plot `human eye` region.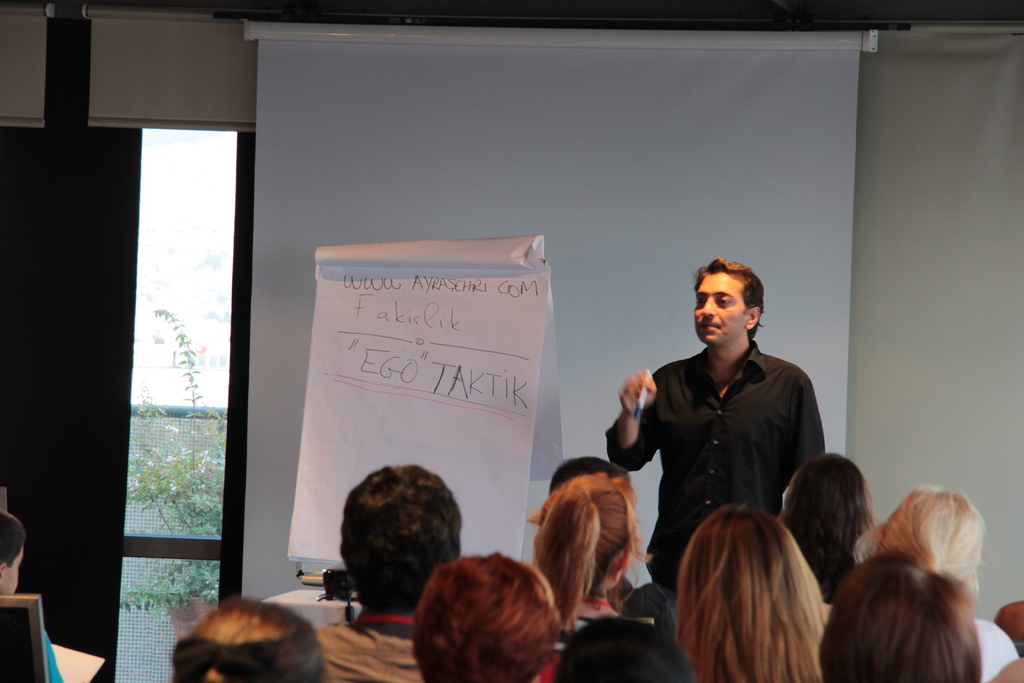
Plotted at Rect(718, 296, 738, 308).
